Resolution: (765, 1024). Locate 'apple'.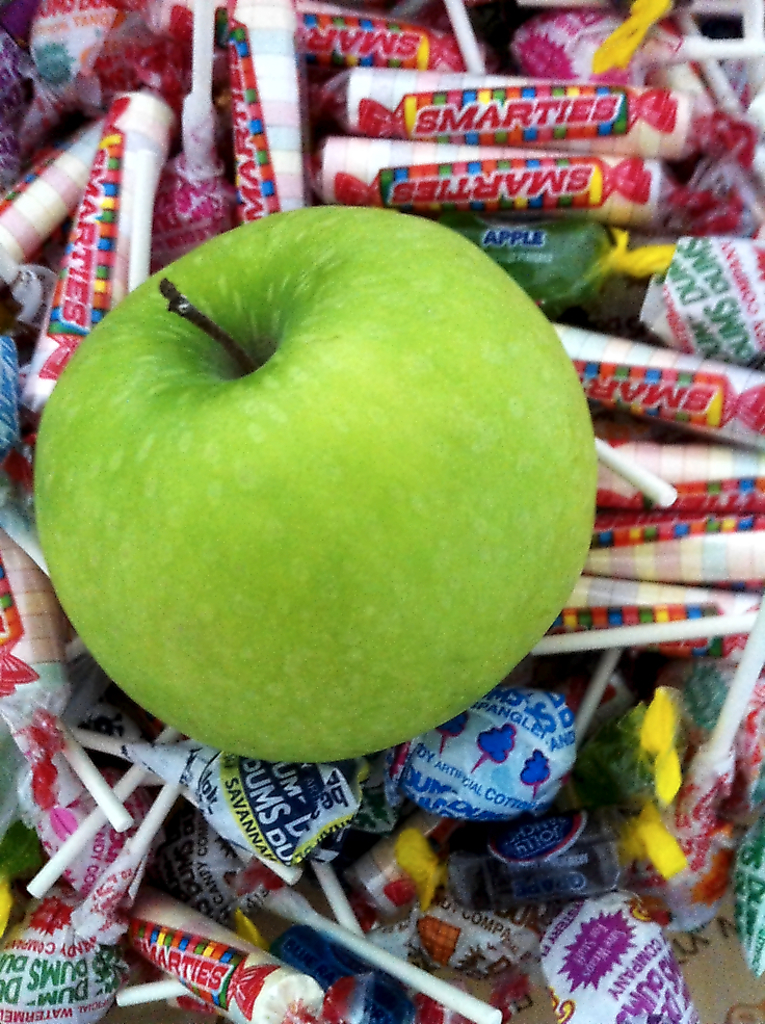
region(32, 203, 598, 765).
